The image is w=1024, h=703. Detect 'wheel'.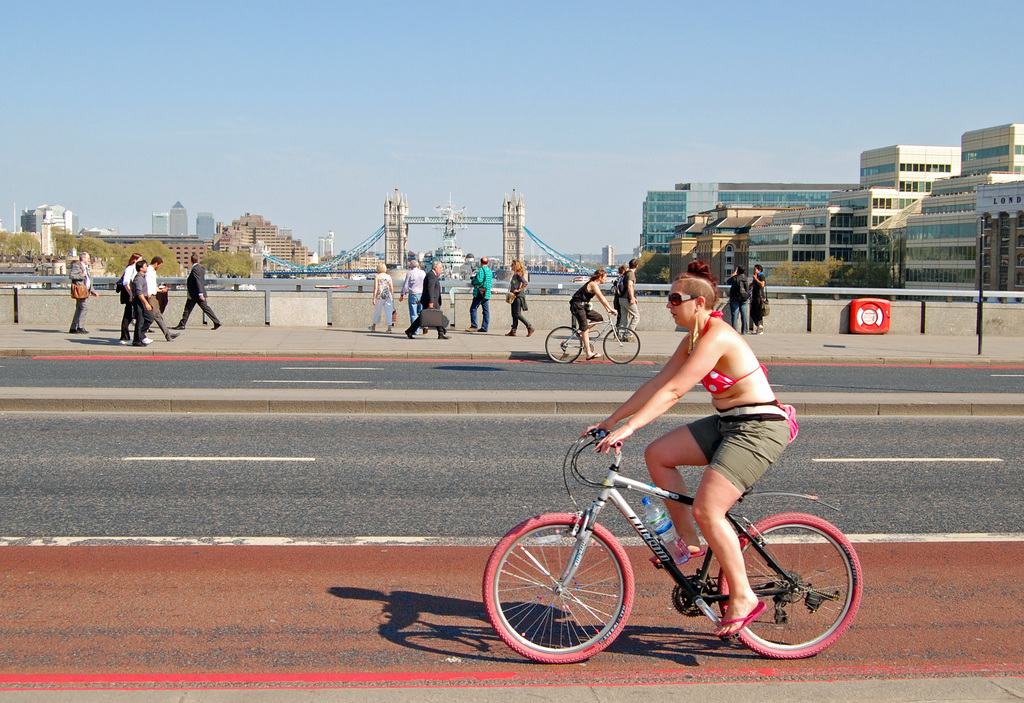
Detection: select_region(715, 512, 870, 657).
